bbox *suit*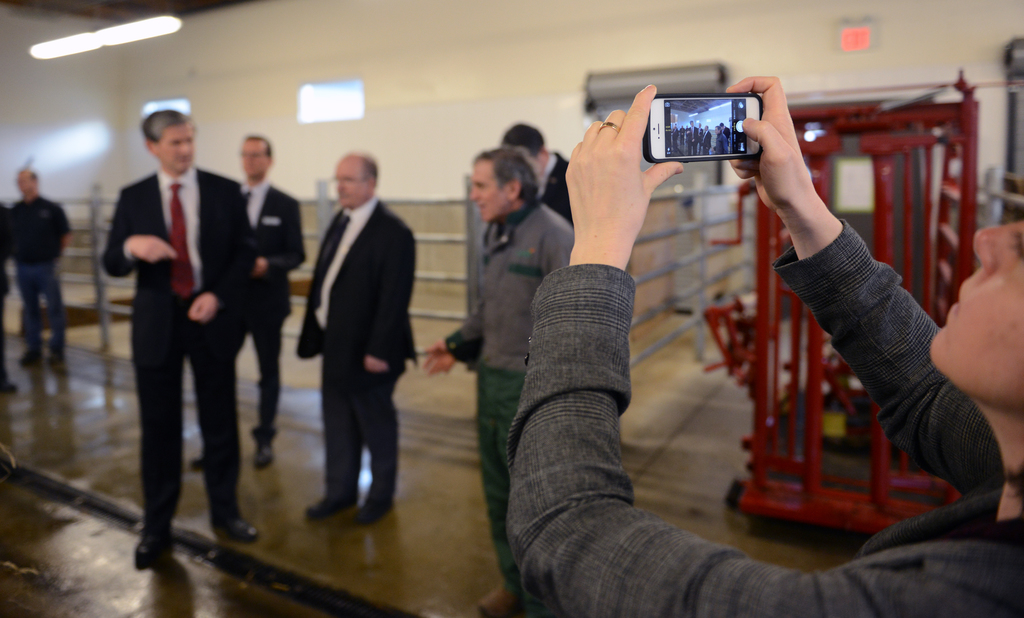
bbox=[538, 148, 572, 219]
